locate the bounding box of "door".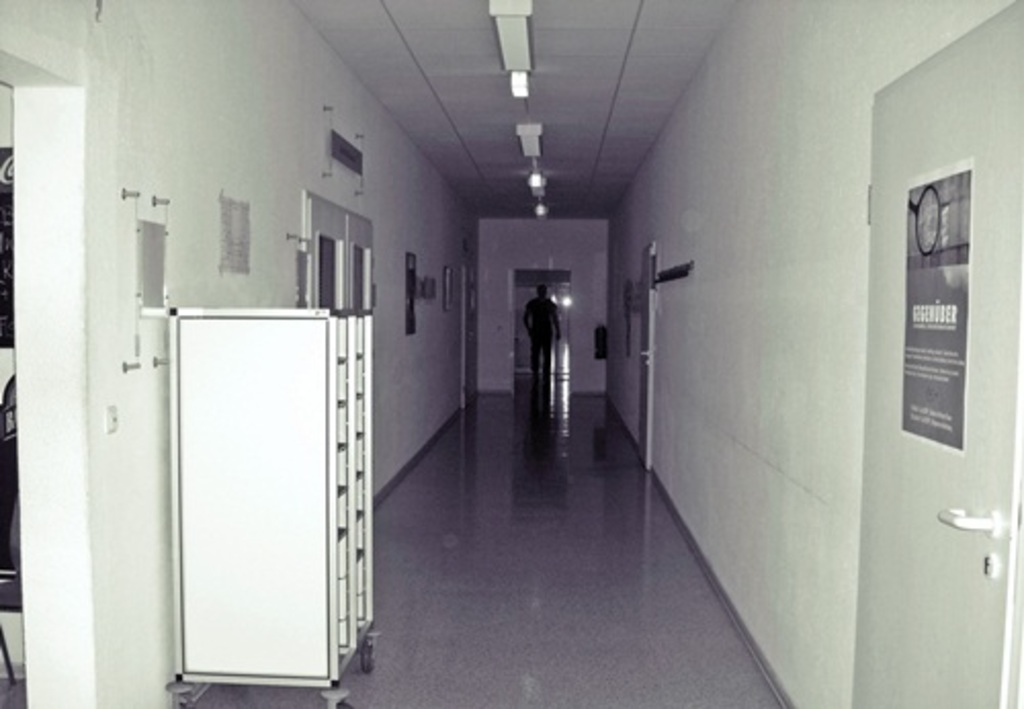
Bounding box: <region>635, 242, 655, 475</region>.
